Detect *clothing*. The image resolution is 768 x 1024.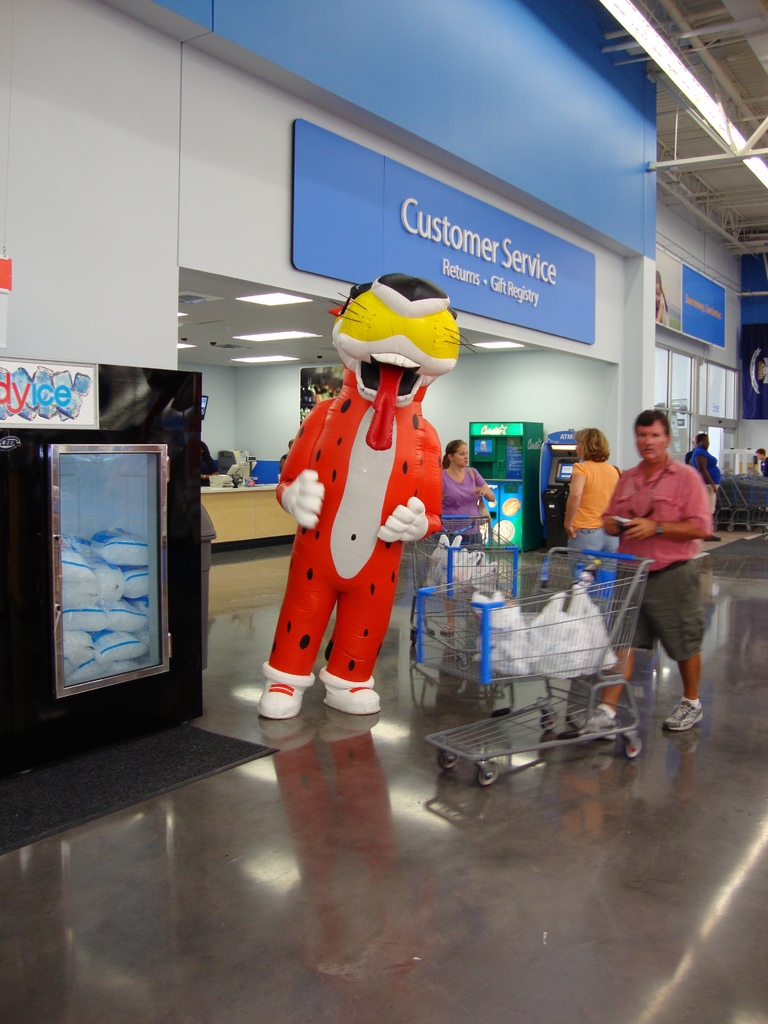
698, 449, 730, 494.
